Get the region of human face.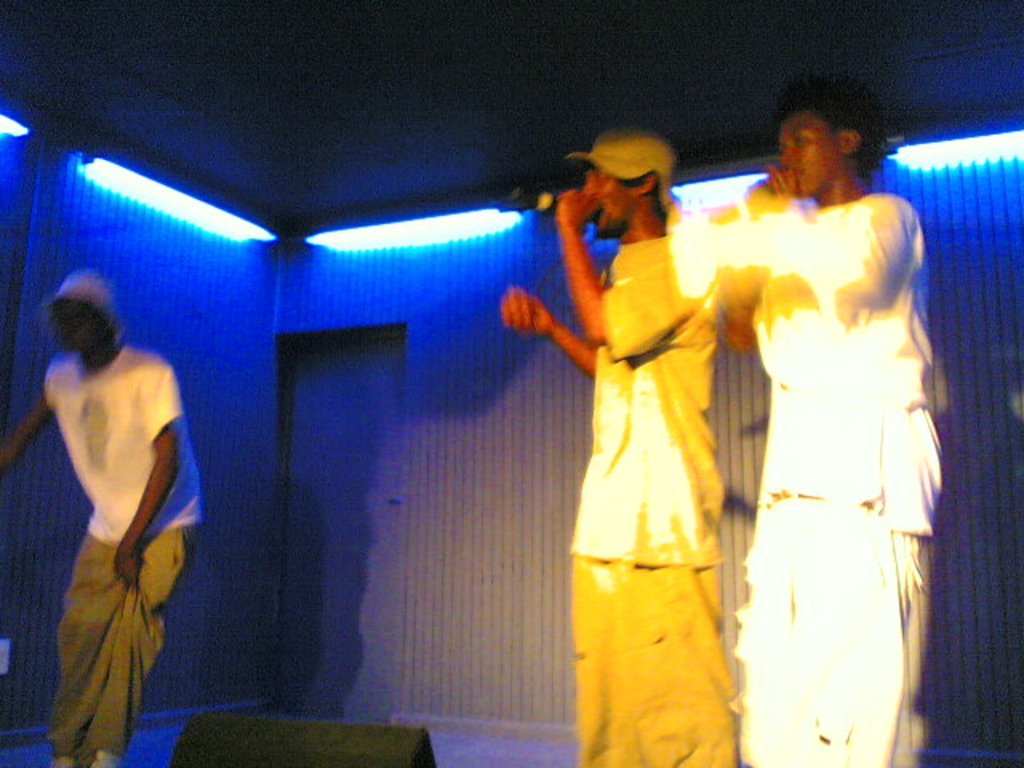
bbox=(576, 162, 634, 242).
